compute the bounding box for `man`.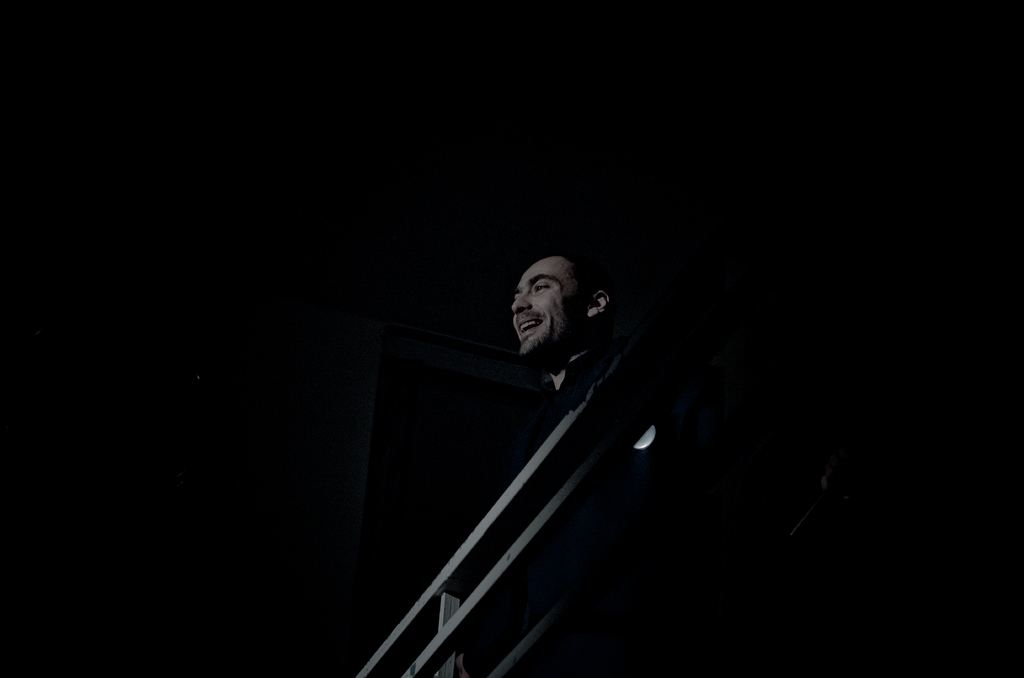
rect(451, 235, 648, 465).
